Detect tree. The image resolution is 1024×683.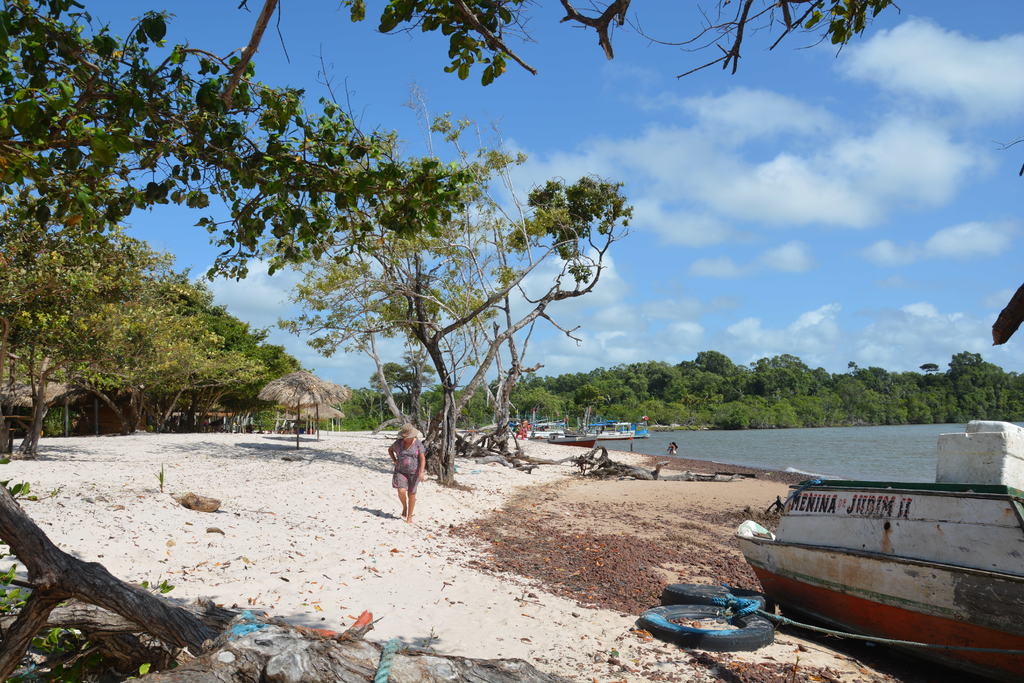
bbox=[280, 89, 565, 469].
